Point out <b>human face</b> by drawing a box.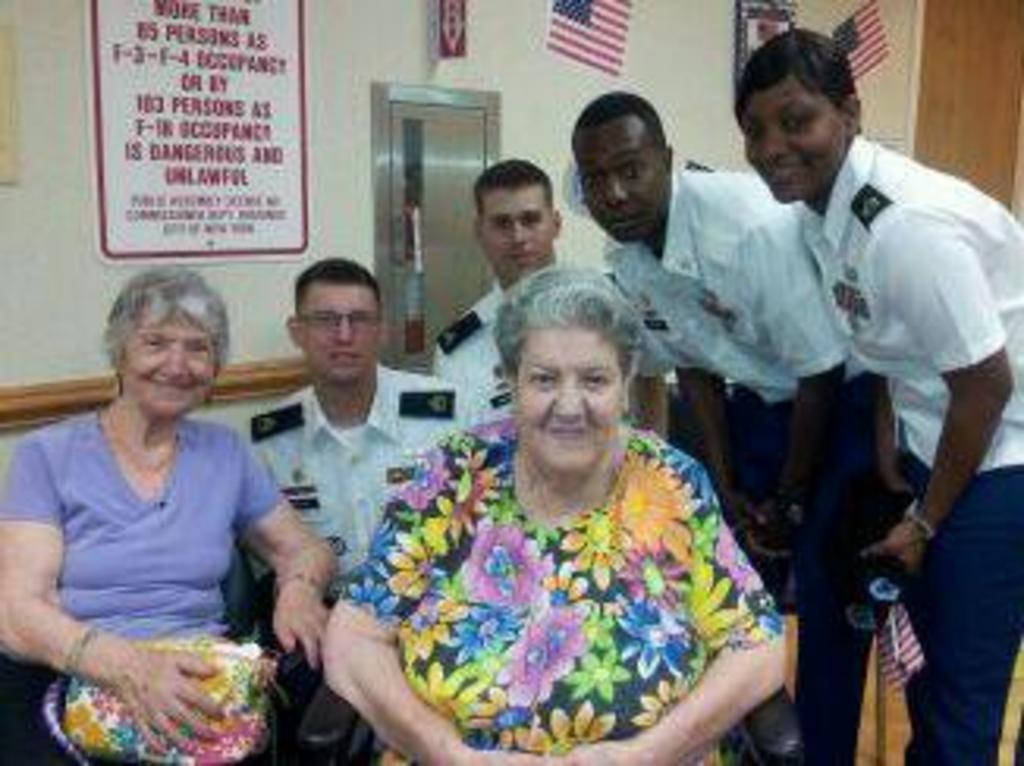
[735, 82, 848, 207].
